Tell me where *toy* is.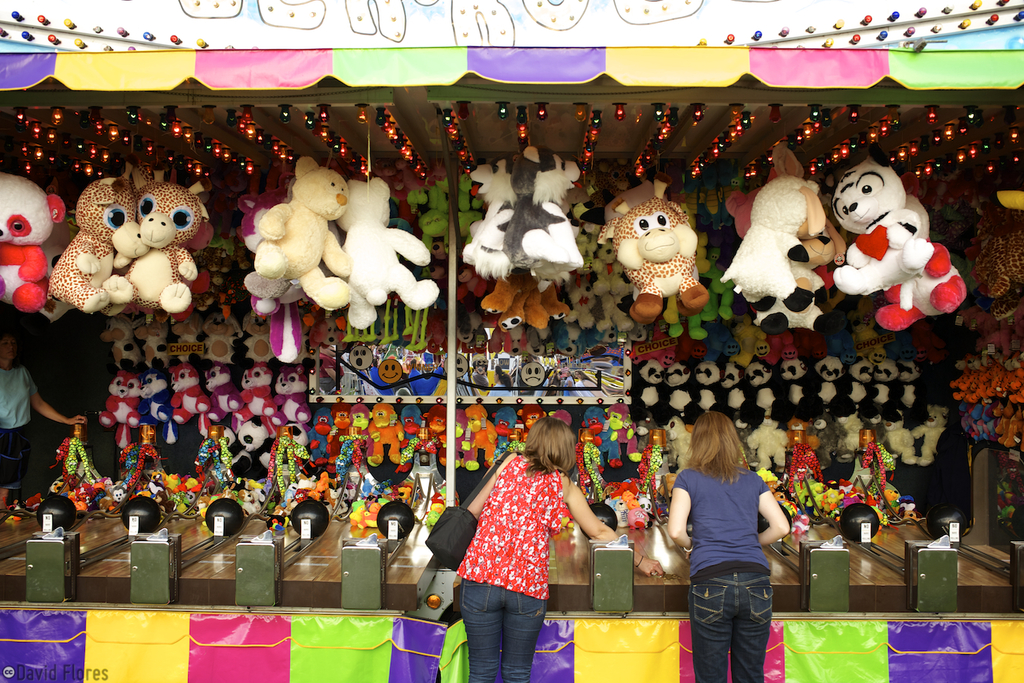
*toy* is at rect(330, 175, 443, 325).
